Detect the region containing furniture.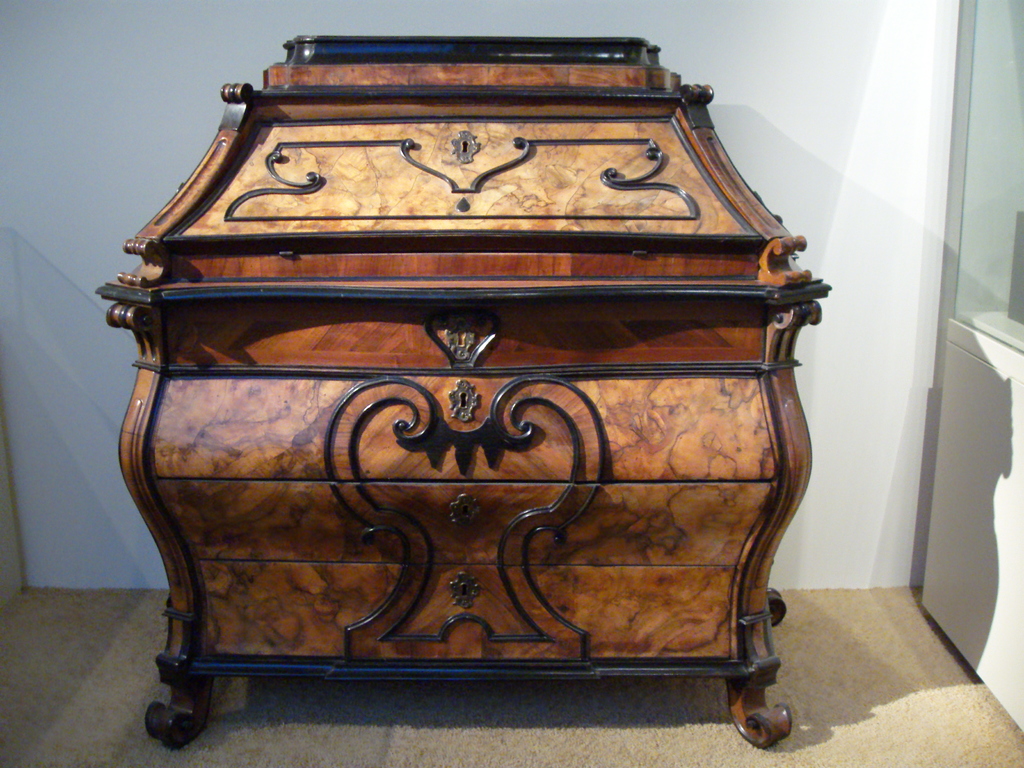
rect(95, 33, 831, 748).
